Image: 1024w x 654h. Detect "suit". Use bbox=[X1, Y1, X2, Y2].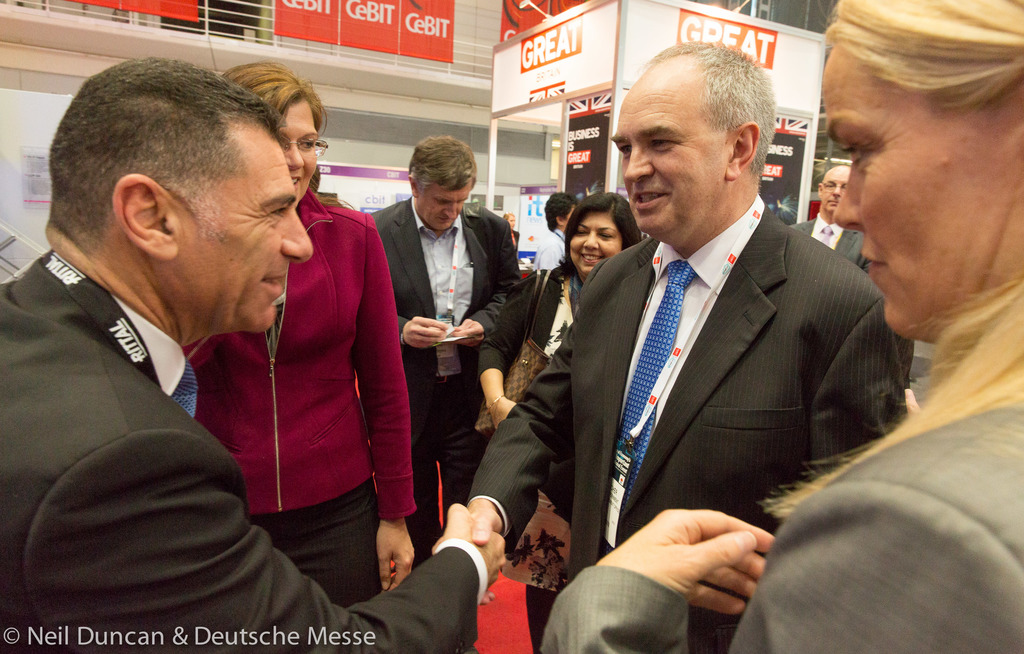
bbox=[536, 400, 1023, 653].
